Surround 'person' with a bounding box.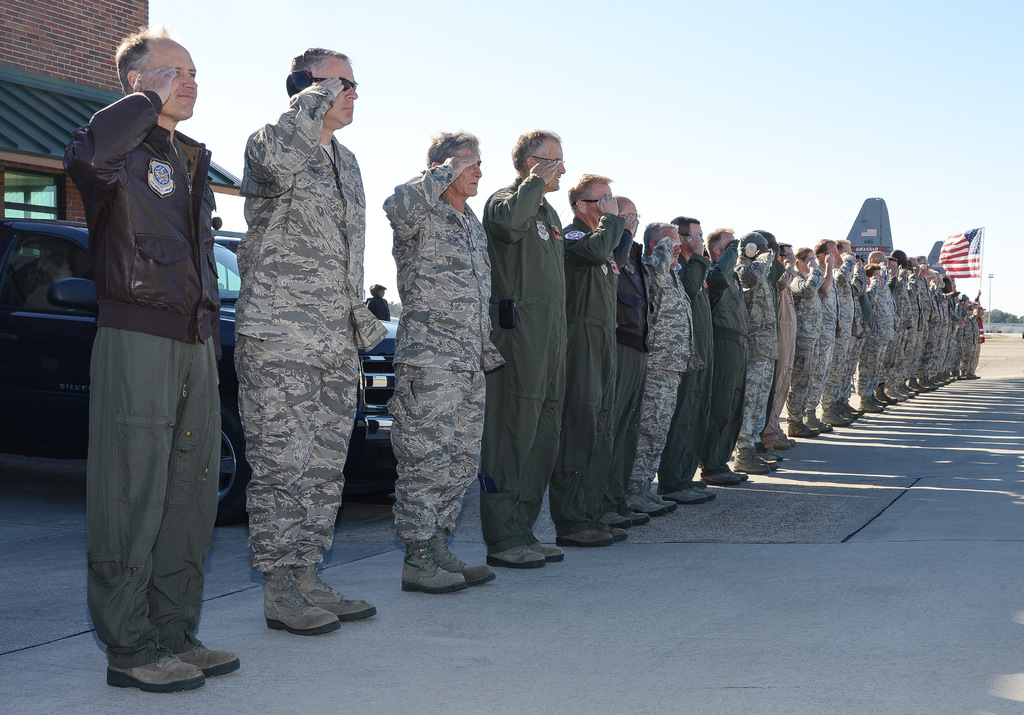
<region>547, 172, 635, 547</region>.
